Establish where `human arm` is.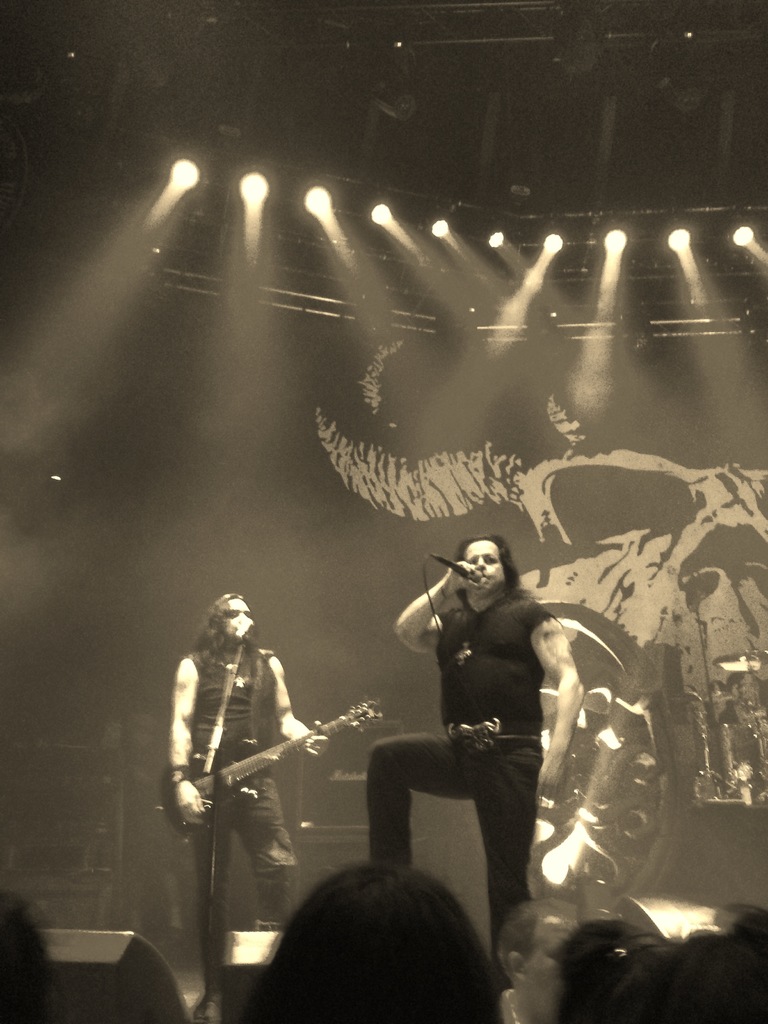
Established at x1=522 y1=602 x2=585 y2=790.
